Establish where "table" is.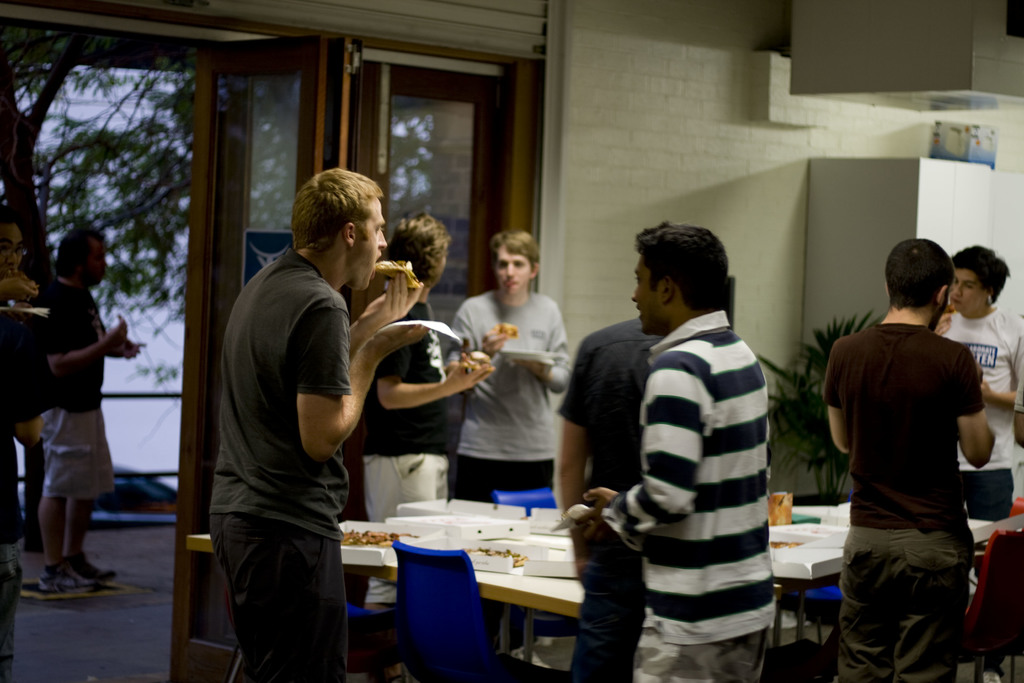
Established at <region>187, 504, 994, 682</region>.
